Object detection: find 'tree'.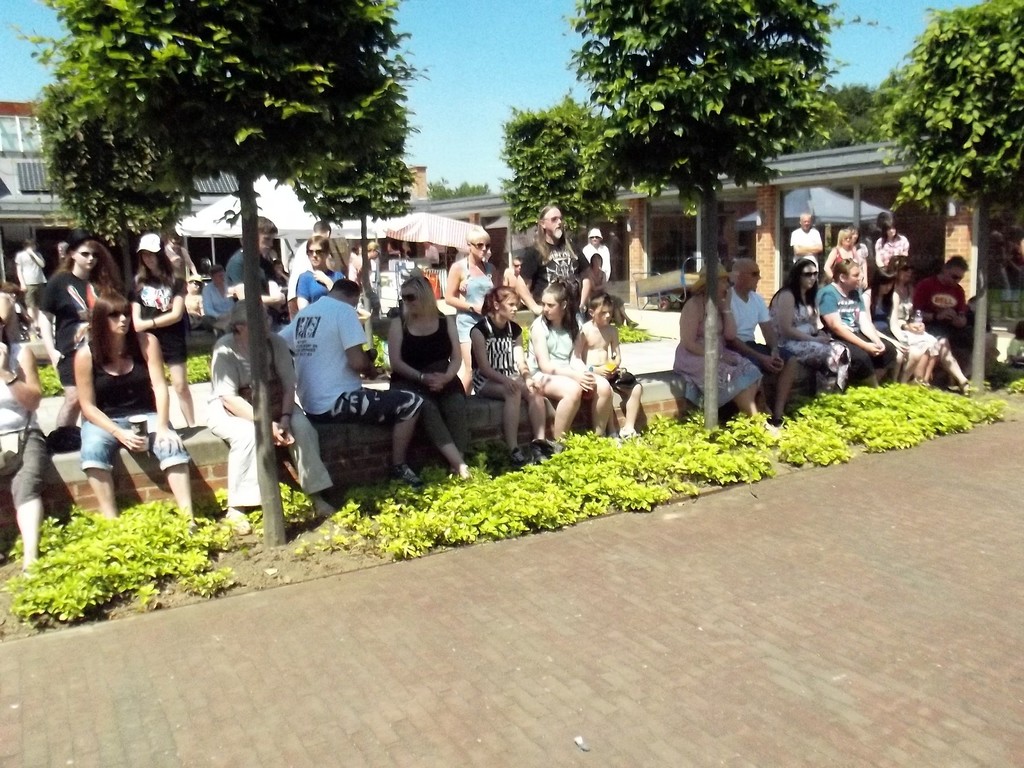
l=562, t=0, r=876, b=444.
